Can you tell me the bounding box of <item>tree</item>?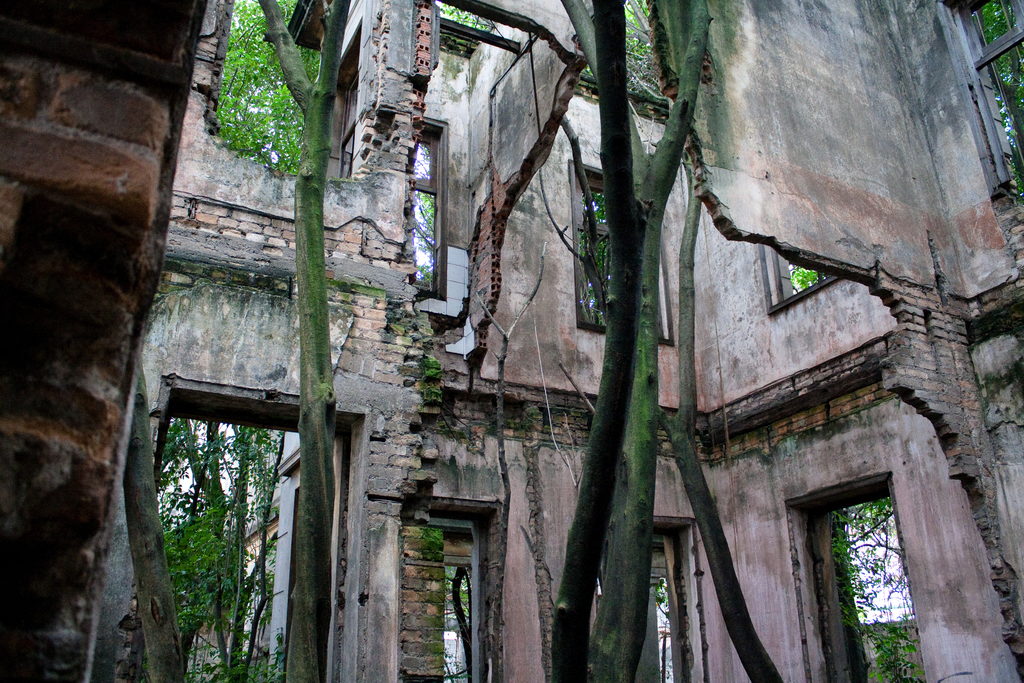
bbox=(254, 0, 354, 682).
